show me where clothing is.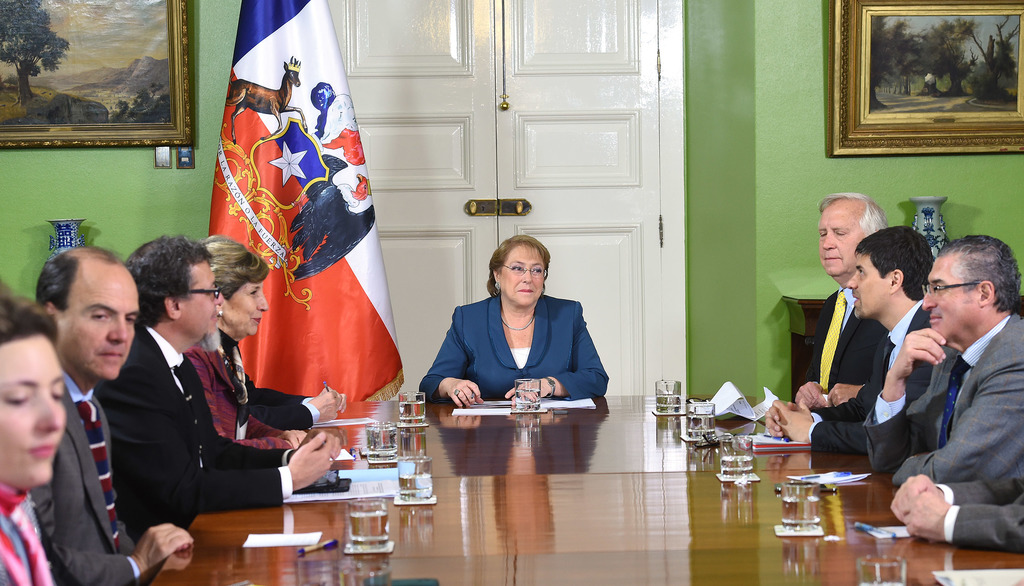
clothing is at [218, 336, 316, 428].
